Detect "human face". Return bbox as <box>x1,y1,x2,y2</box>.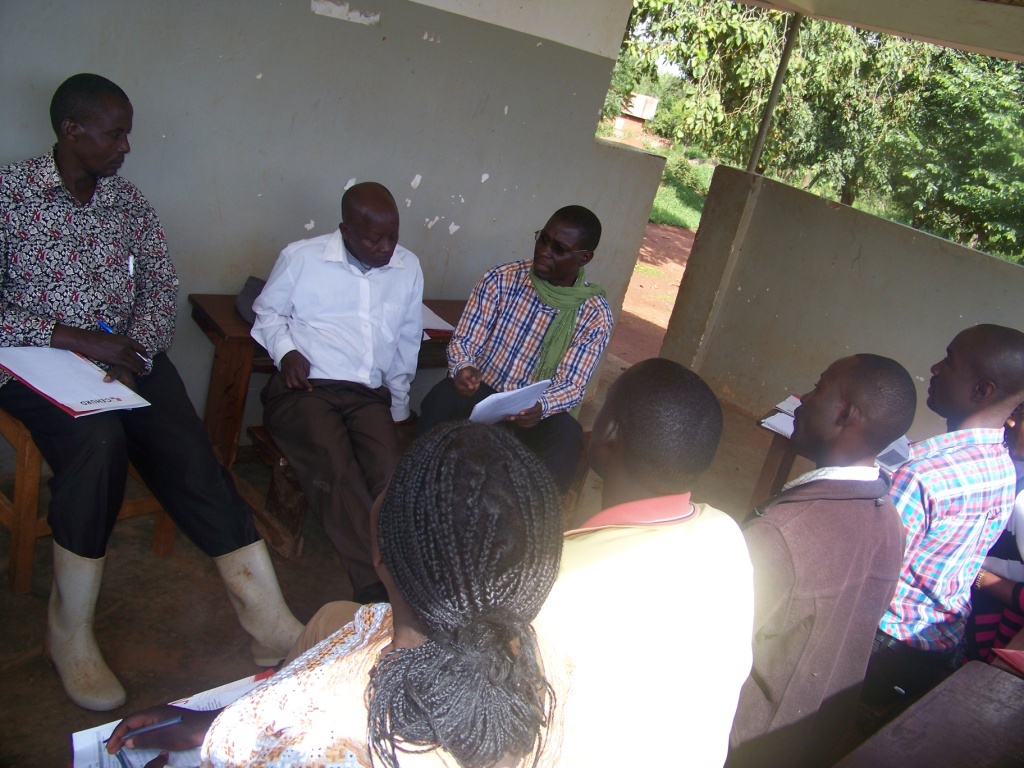
<box>348,220,401,266</box>.
